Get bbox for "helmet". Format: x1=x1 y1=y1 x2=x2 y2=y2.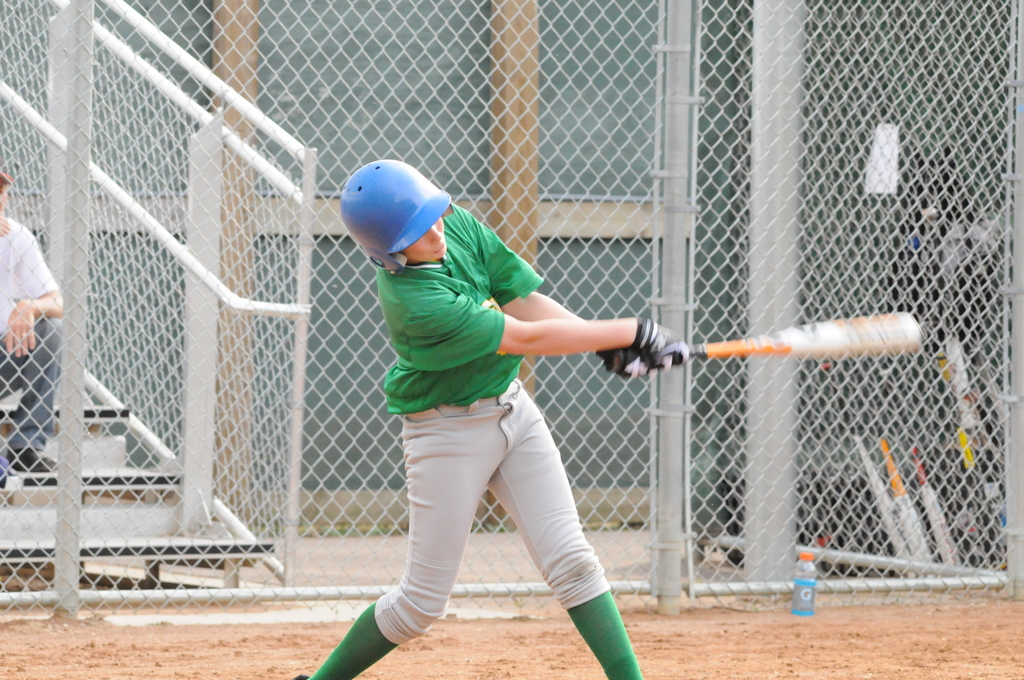
x1=333 y1=159 x2=459 y2=270.
